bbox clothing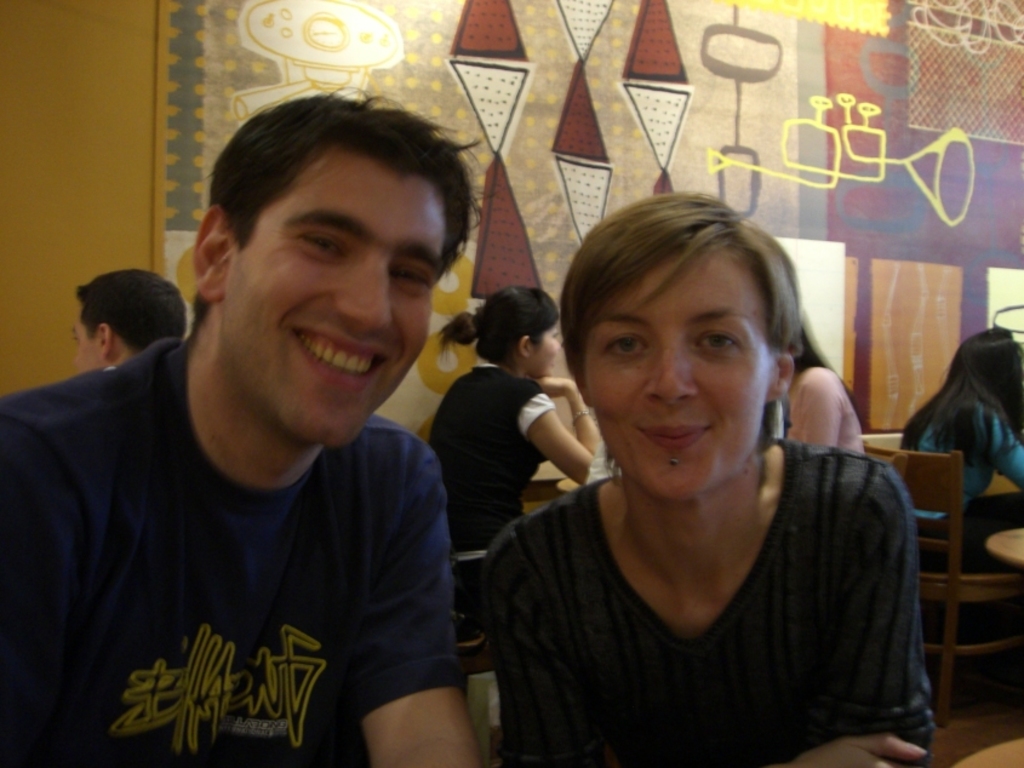
[x1=1, y1=317, x2=473, y2=767]
